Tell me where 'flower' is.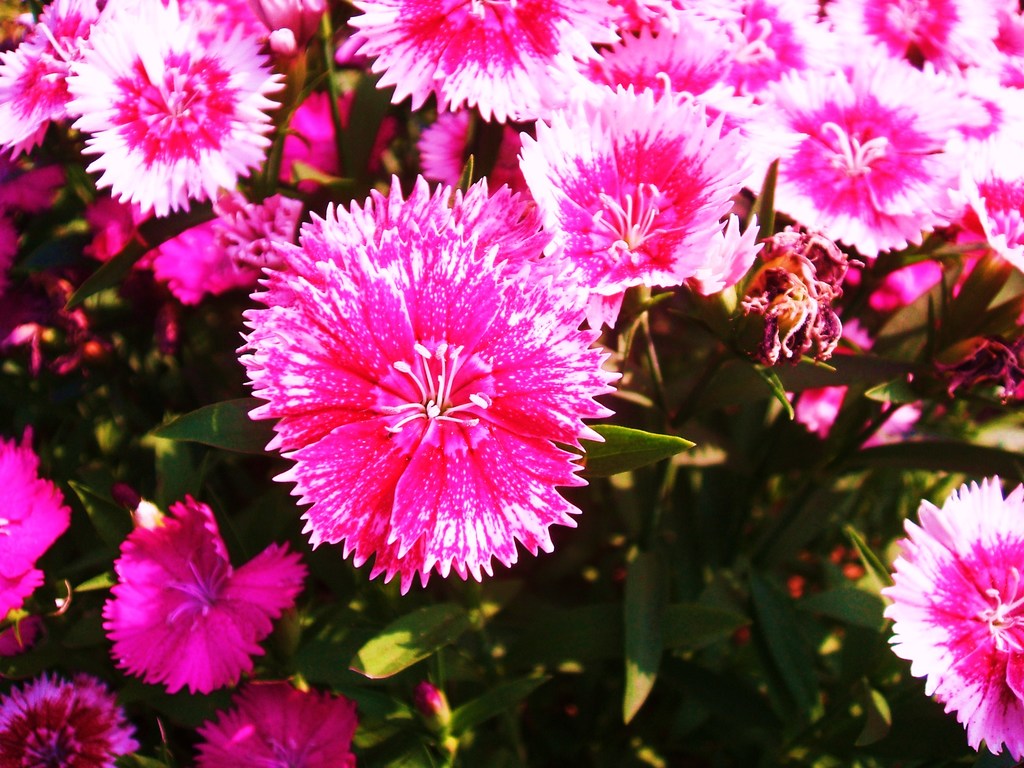
'flower' is at 232 188 604 602.
